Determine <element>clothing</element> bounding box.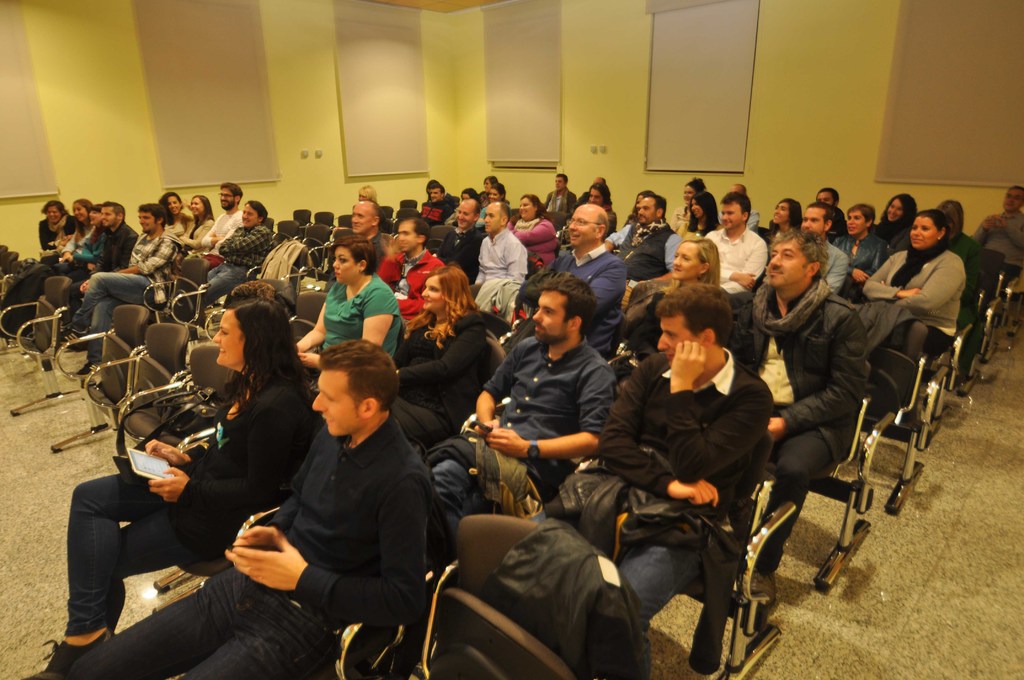
Determined: 63, 382, 310, 570.
